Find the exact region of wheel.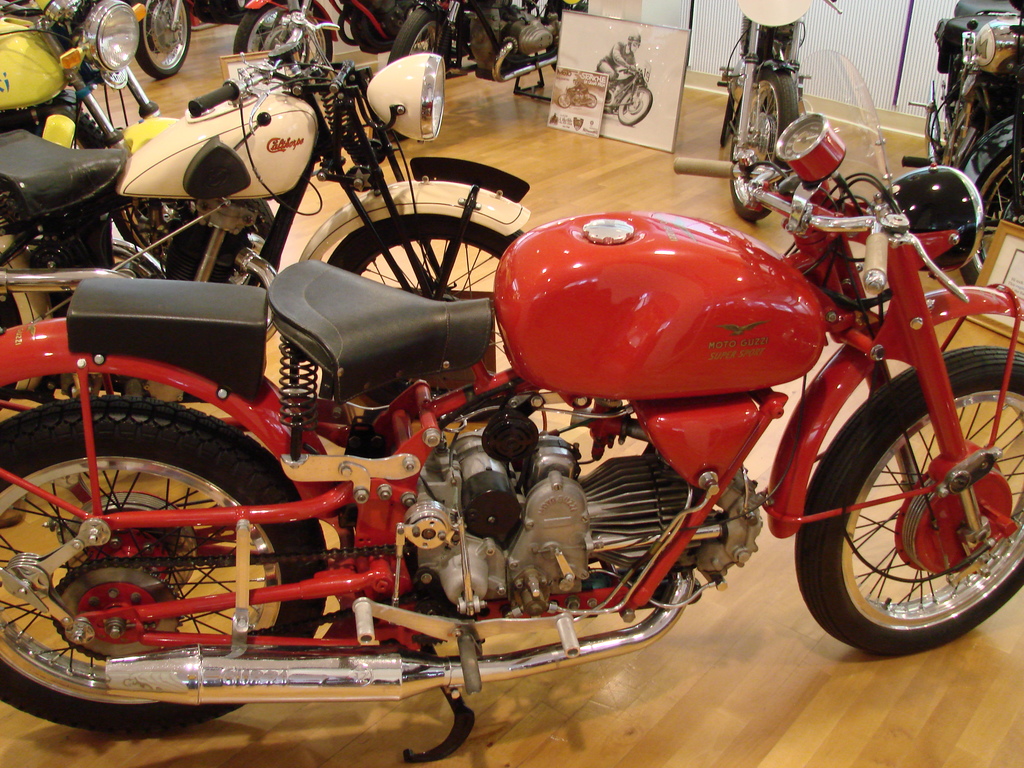
Exact region: region(732, 70, 801, 223).
